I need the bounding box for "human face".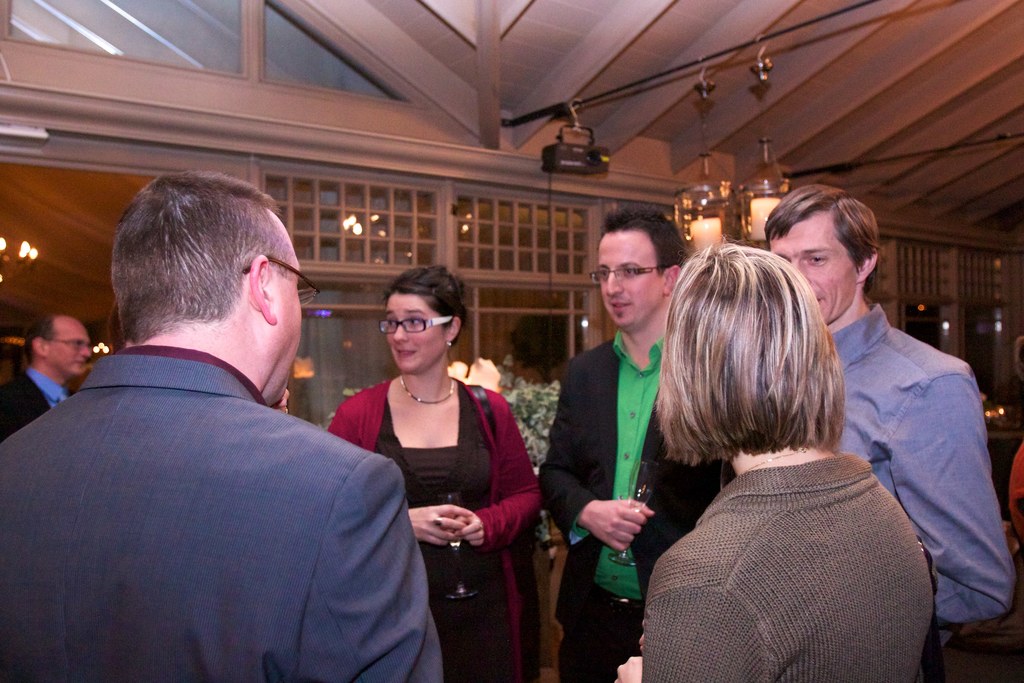
Here it is: crop(50, 323, 91, 373).
